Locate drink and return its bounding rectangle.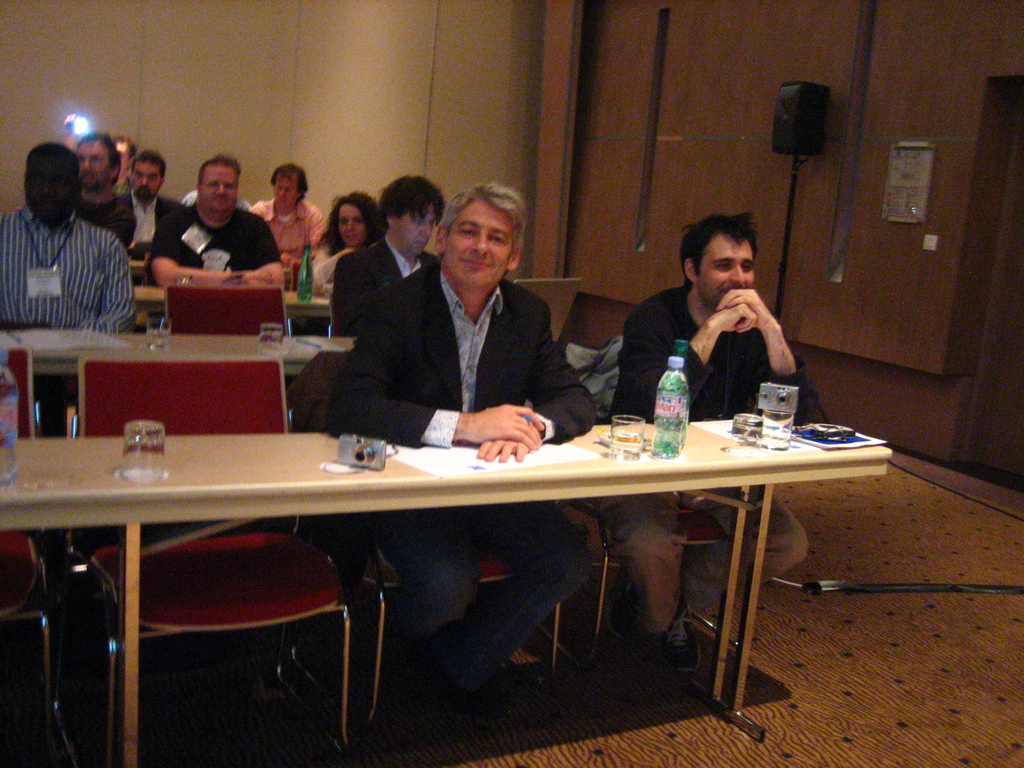
pyautogui.locateOnScreen(657, 342, 687, 457).
